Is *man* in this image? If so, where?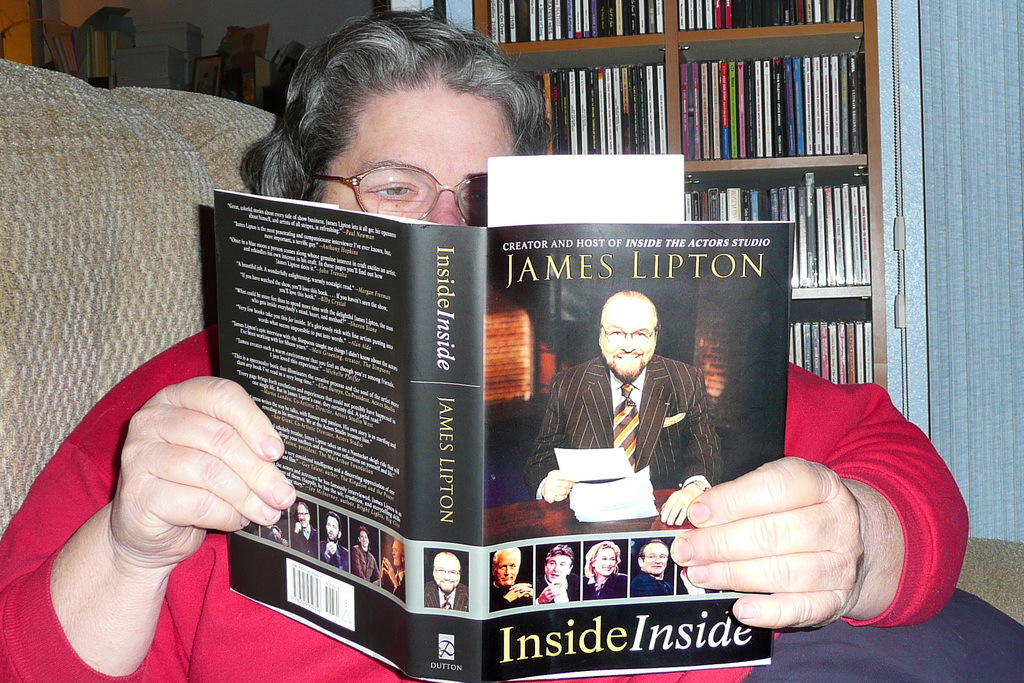
Yes, at {"left": 320, "top": 512, "right": 349, "bottom": 572}.
